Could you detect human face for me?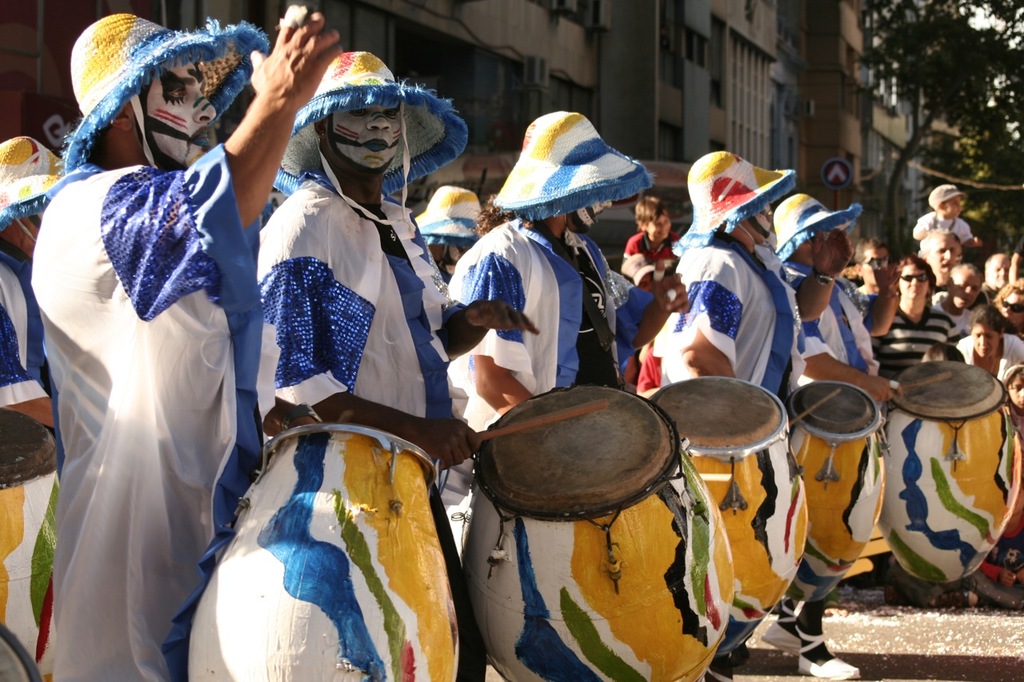
Detection result: select_region(899, 265, 930, 297).
